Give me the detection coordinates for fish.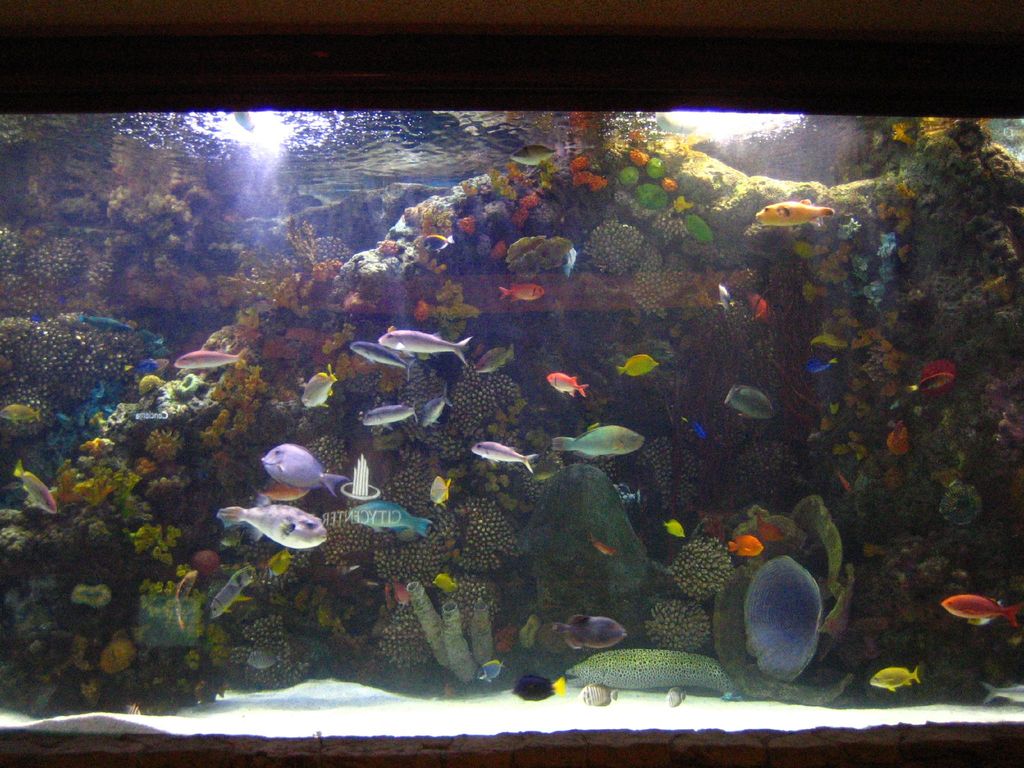
select_region(509, 680, 568, 701).
